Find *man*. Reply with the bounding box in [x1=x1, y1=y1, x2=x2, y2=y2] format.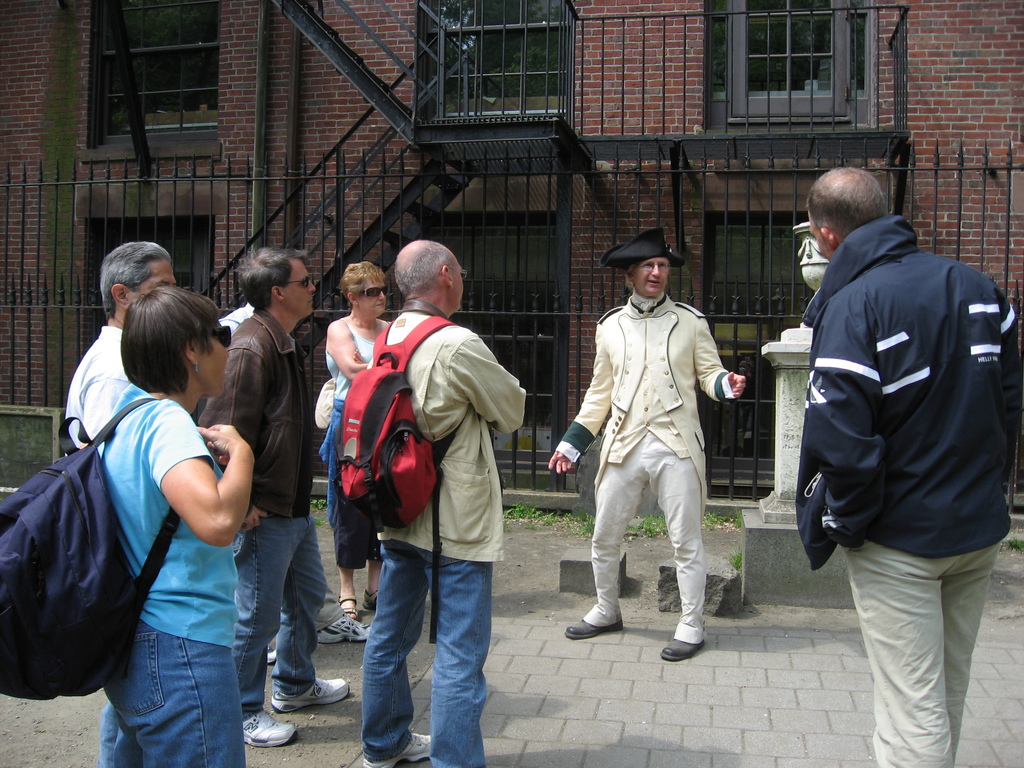
[x1=65, y1=241, x2=177, y2=767].
